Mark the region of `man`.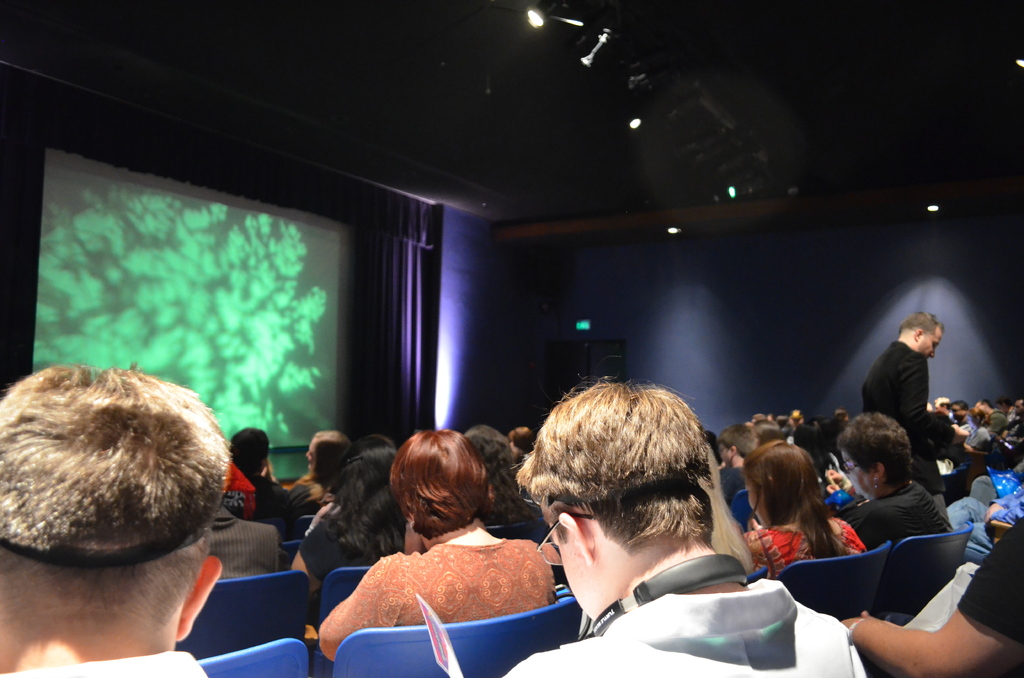
Region: {"x1": 503, "y1": 372, "x2": 869, "y2": 677}.
